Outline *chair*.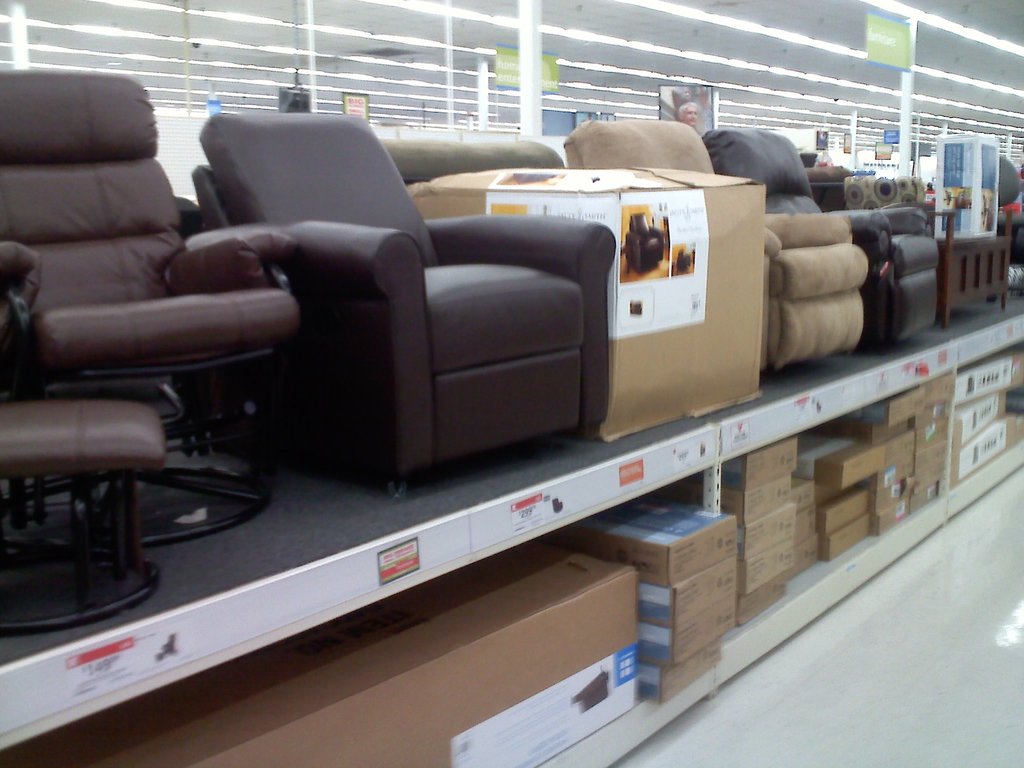
Outline: box(212, 122, 640, 500).
